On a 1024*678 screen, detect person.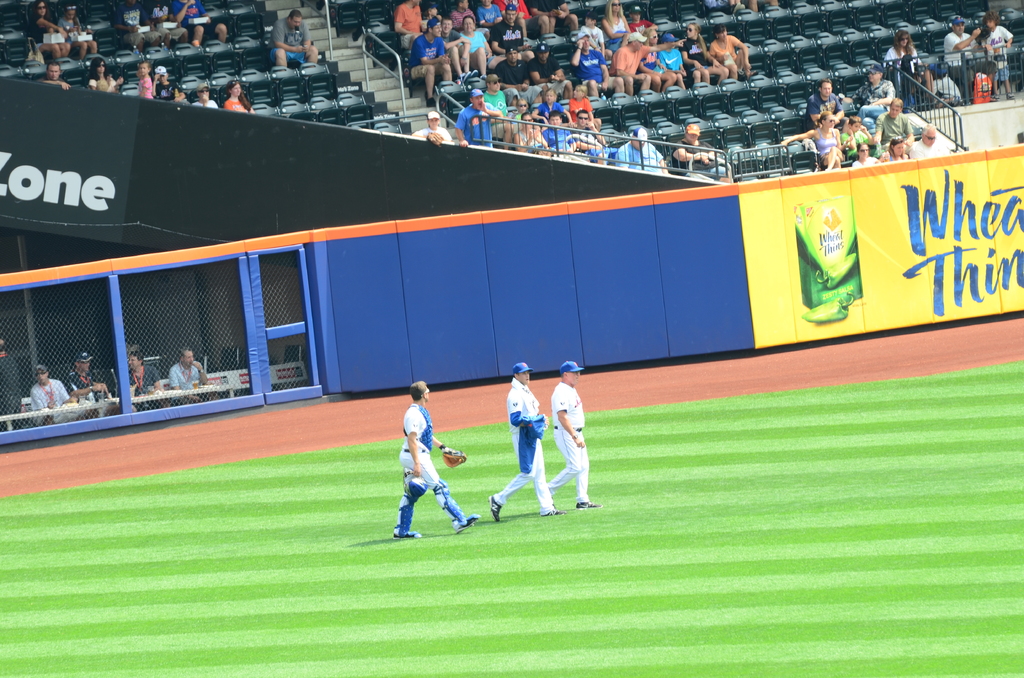
60, 2, 102, 60.
